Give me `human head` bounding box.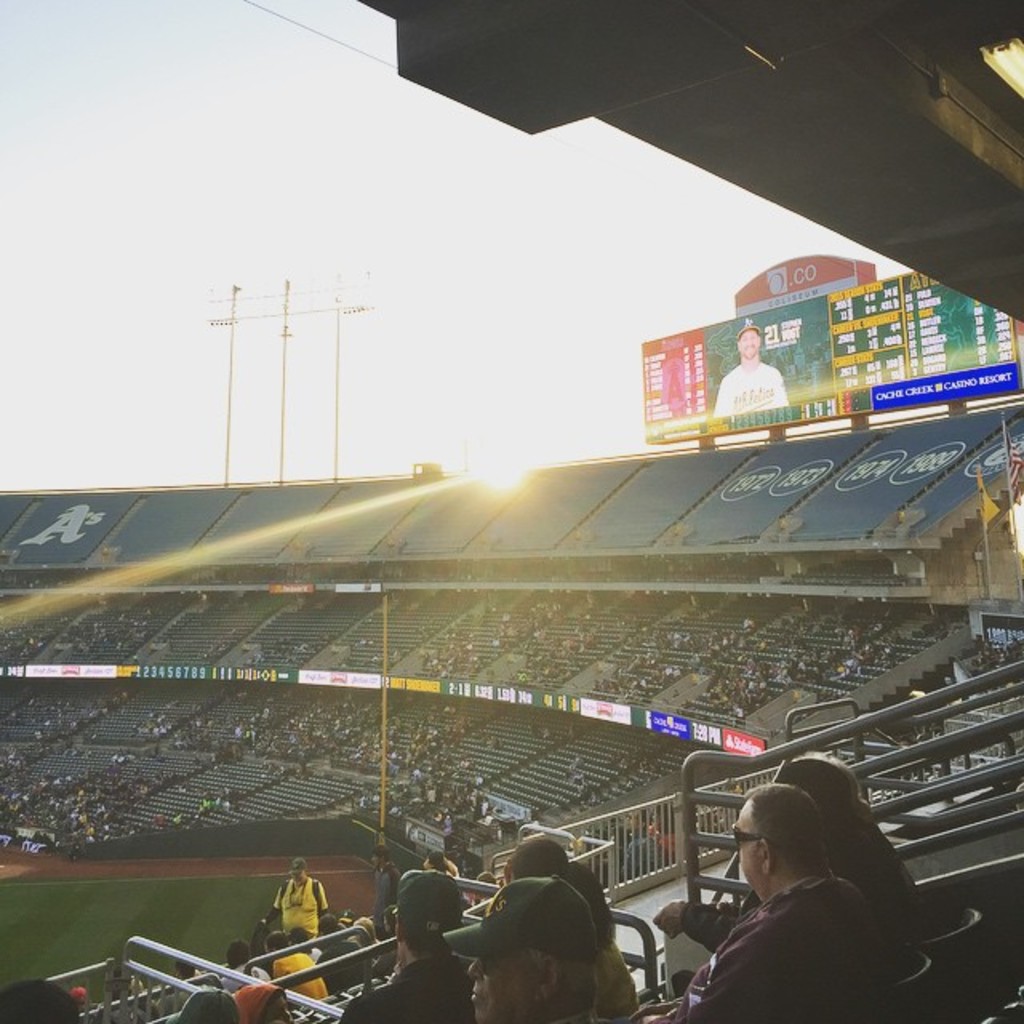
(733,784,832,896).
